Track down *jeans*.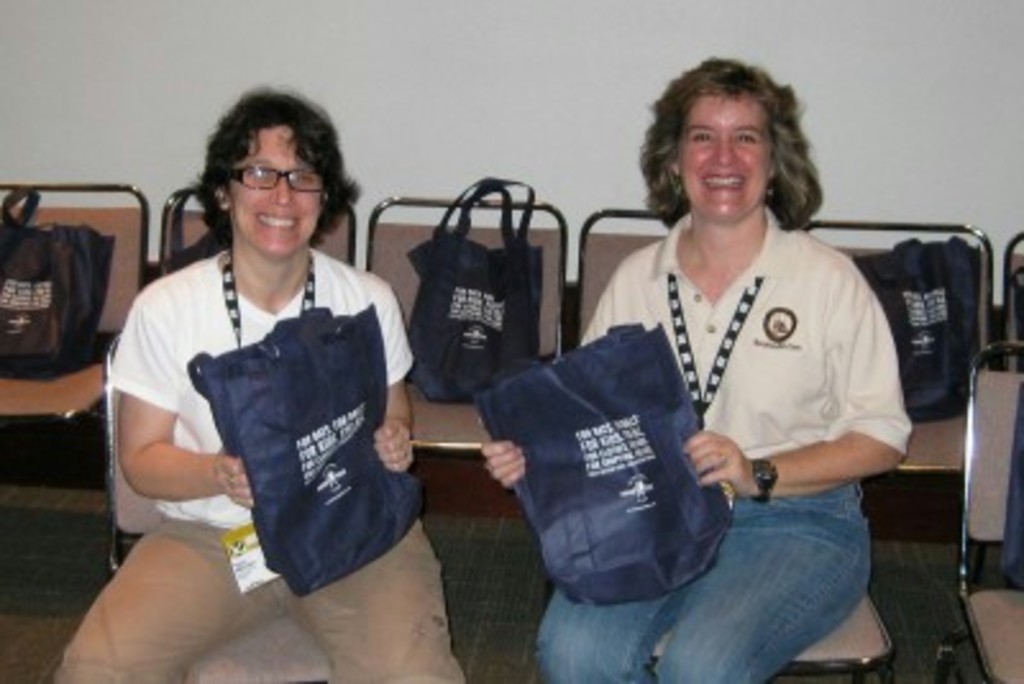
Tracked to pyautogui.locateOnScreen(509, 469, 901, 671).
